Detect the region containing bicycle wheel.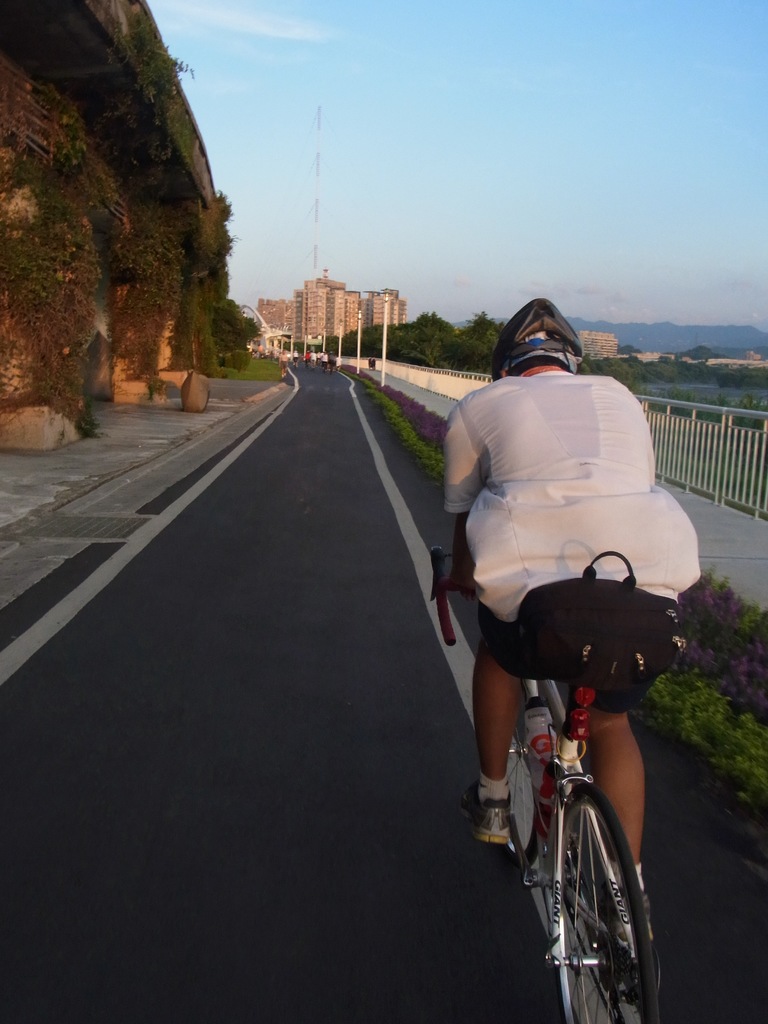
532, 778, 659, 1009.
